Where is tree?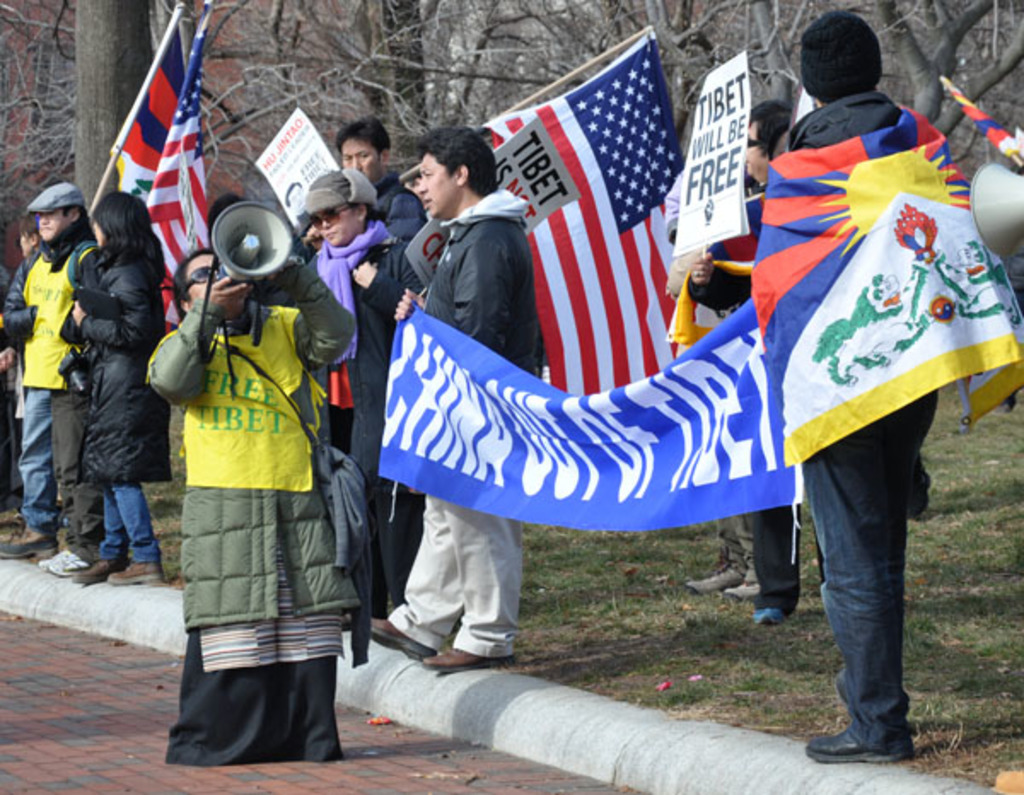
0:0:72:270.
